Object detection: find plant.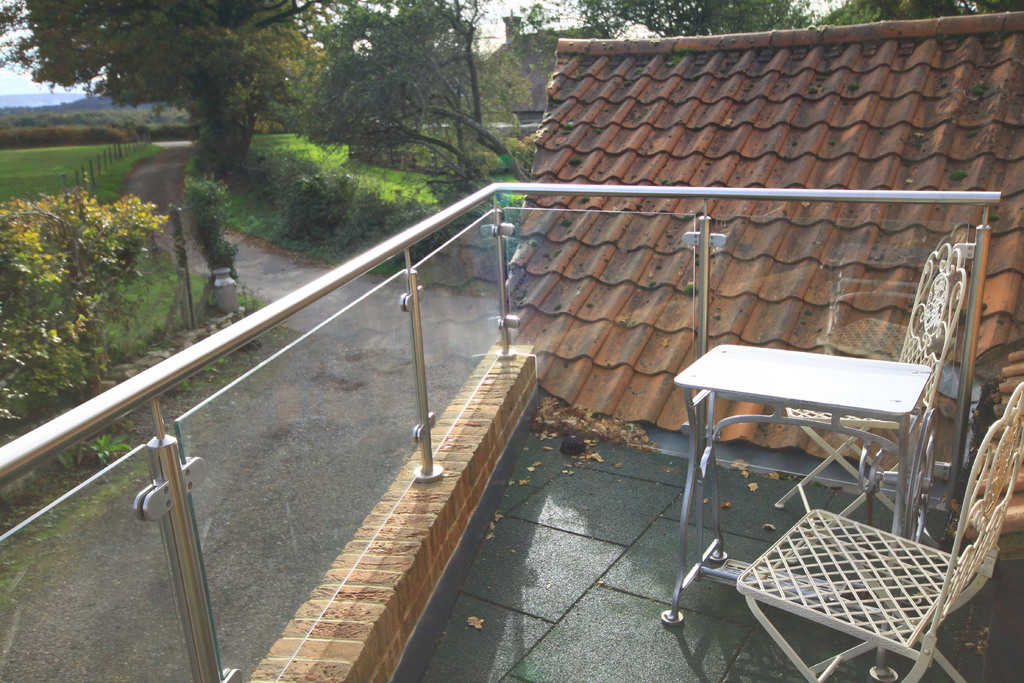
bbox=(54, 439, 84, 466).
